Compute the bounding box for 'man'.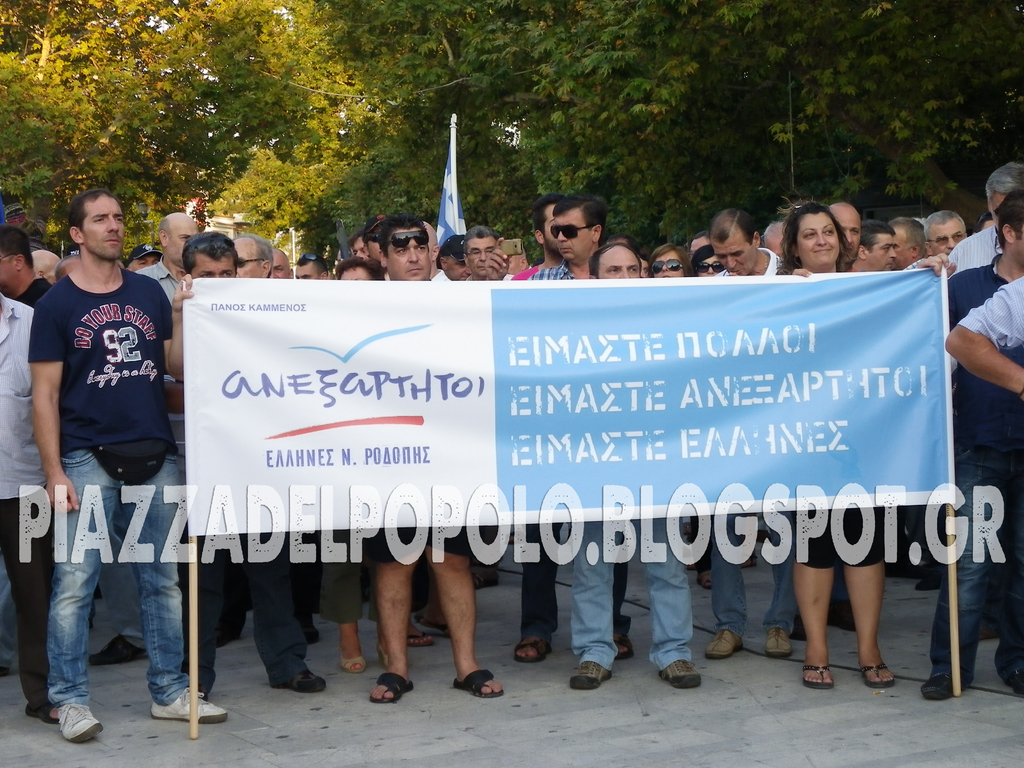
[296, 251, 327, 280].
